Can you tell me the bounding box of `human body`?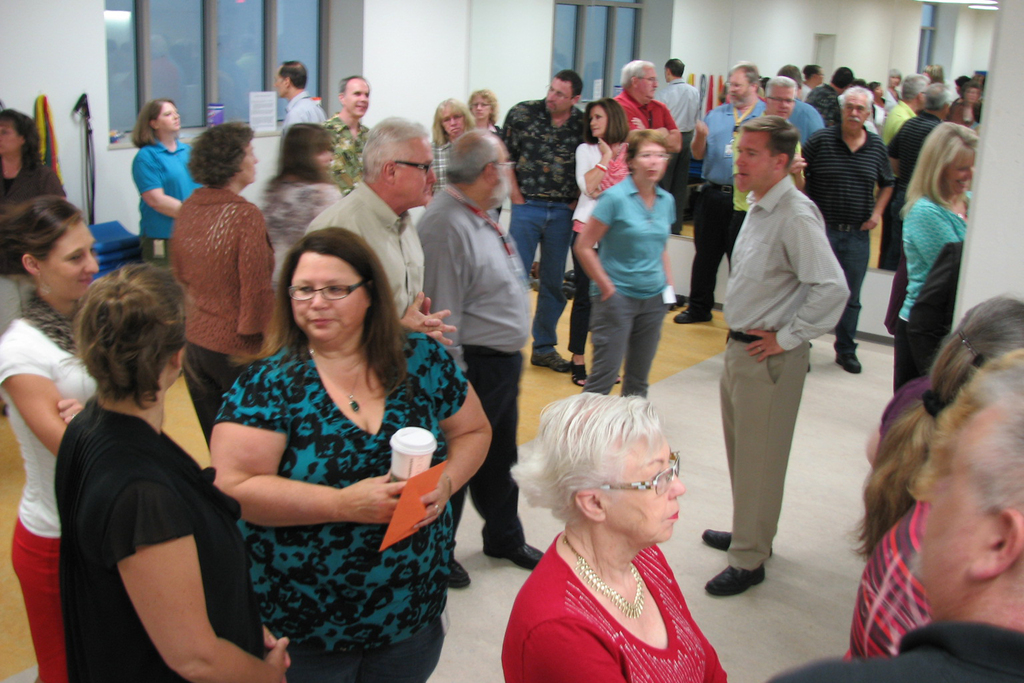
left=134, top=133, right=207, bottom=270.
